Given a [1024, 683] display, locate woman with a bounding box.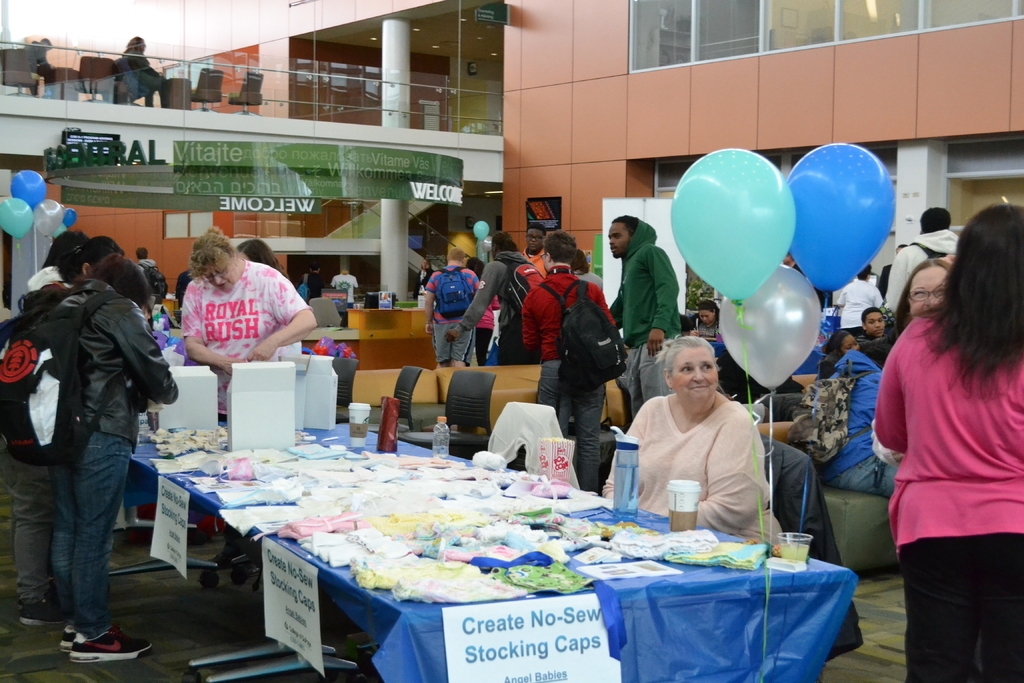
Located: l=0, t=236, r=125, b=625.
